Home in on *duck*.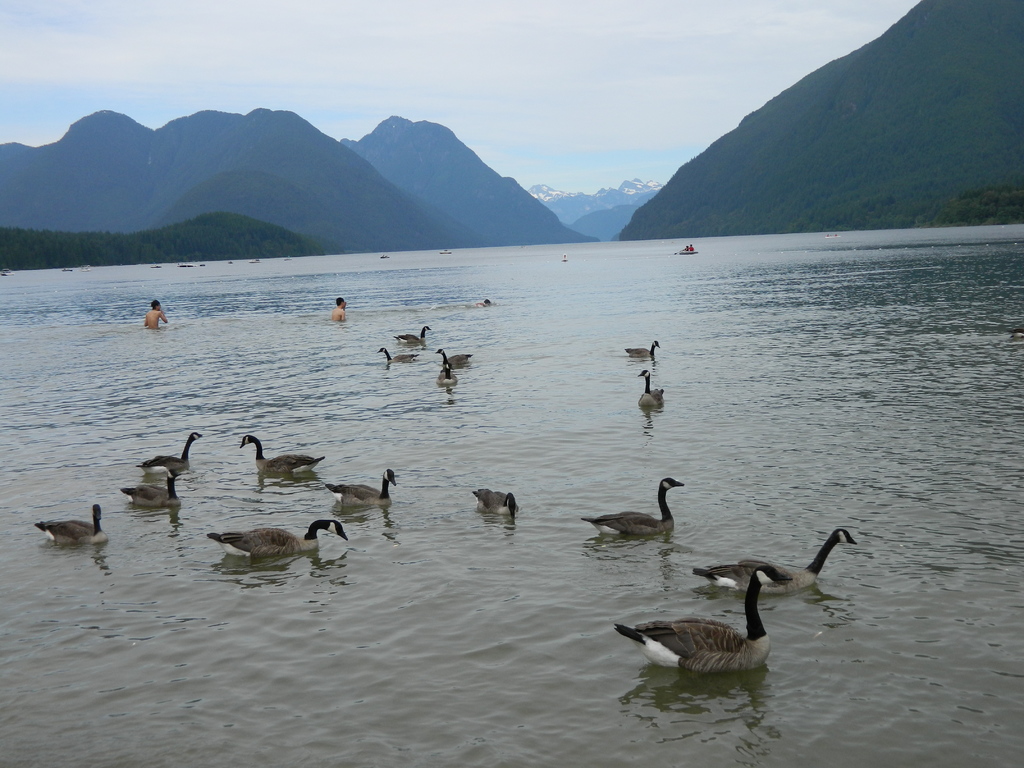
Homed in at crop(691, 522, 858, 598).
